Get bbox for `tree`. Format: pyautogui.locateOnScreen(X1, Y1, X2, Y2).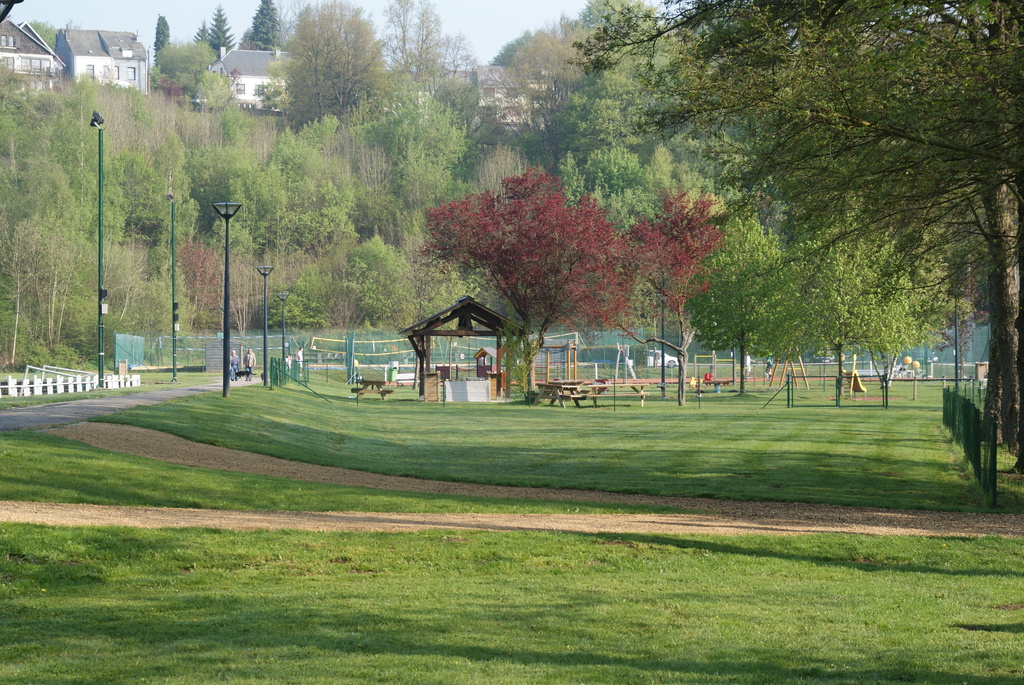
pyautogui.locateOnScreen(154, 11, 171, 74).
